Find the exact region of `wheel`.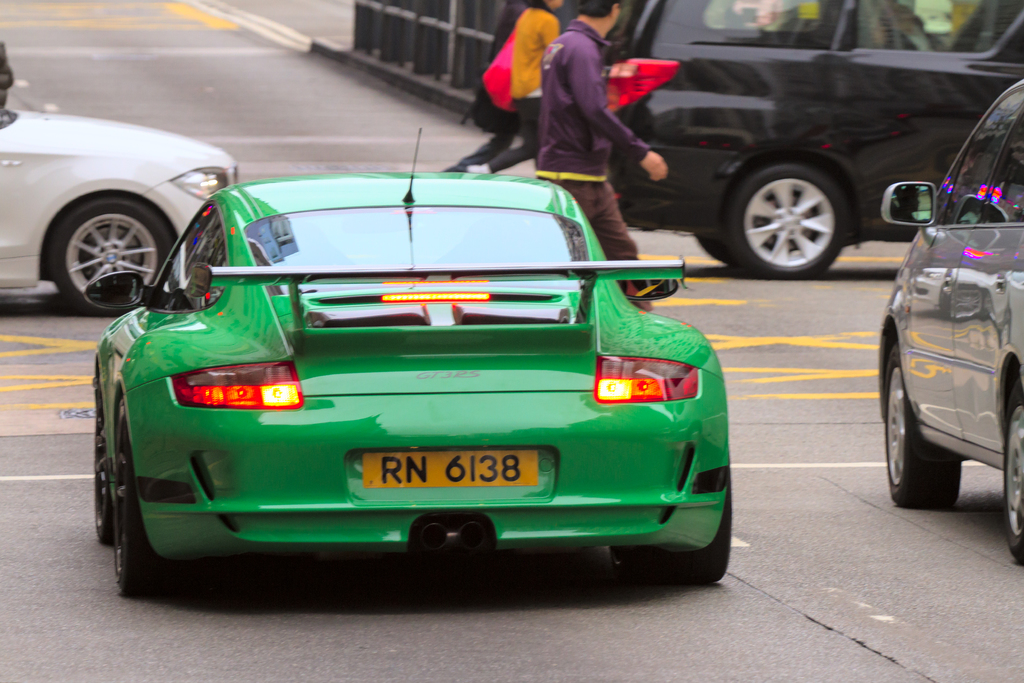
Exact region: 1005/381/1023/564.
